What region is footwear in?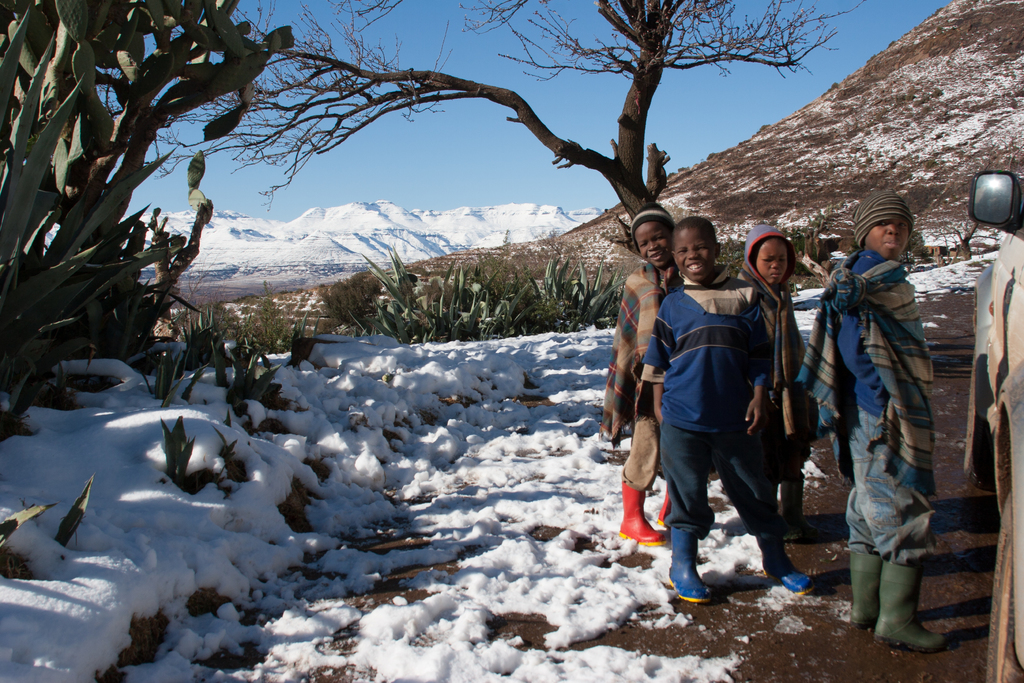
box(782, 475, 812, 539).
